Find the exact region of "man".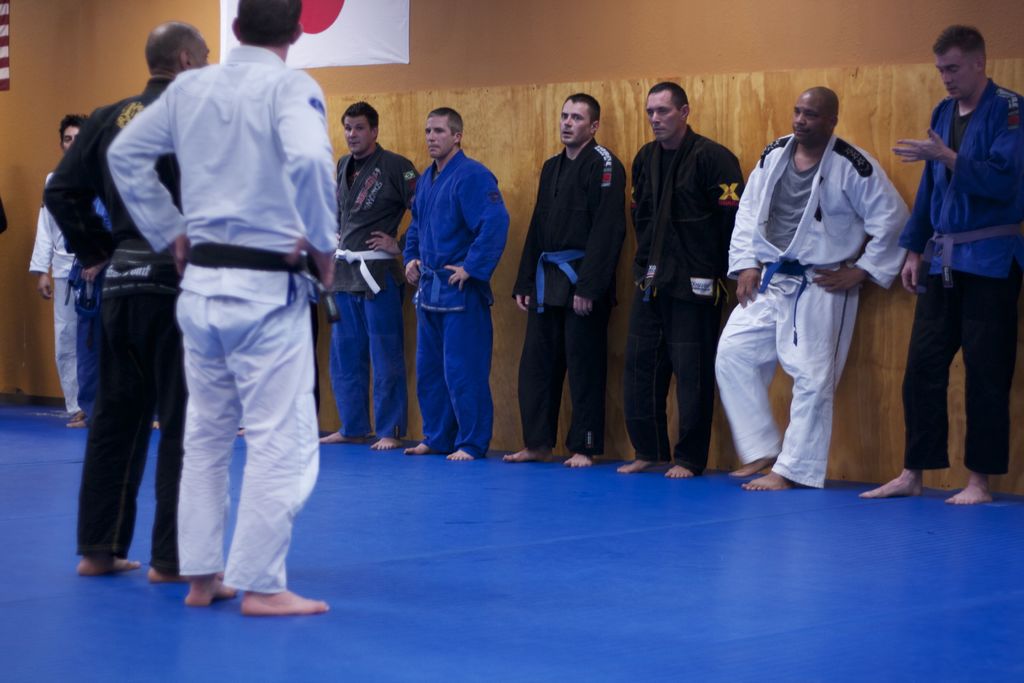
Exact region: [60, 195, 133, 428].
